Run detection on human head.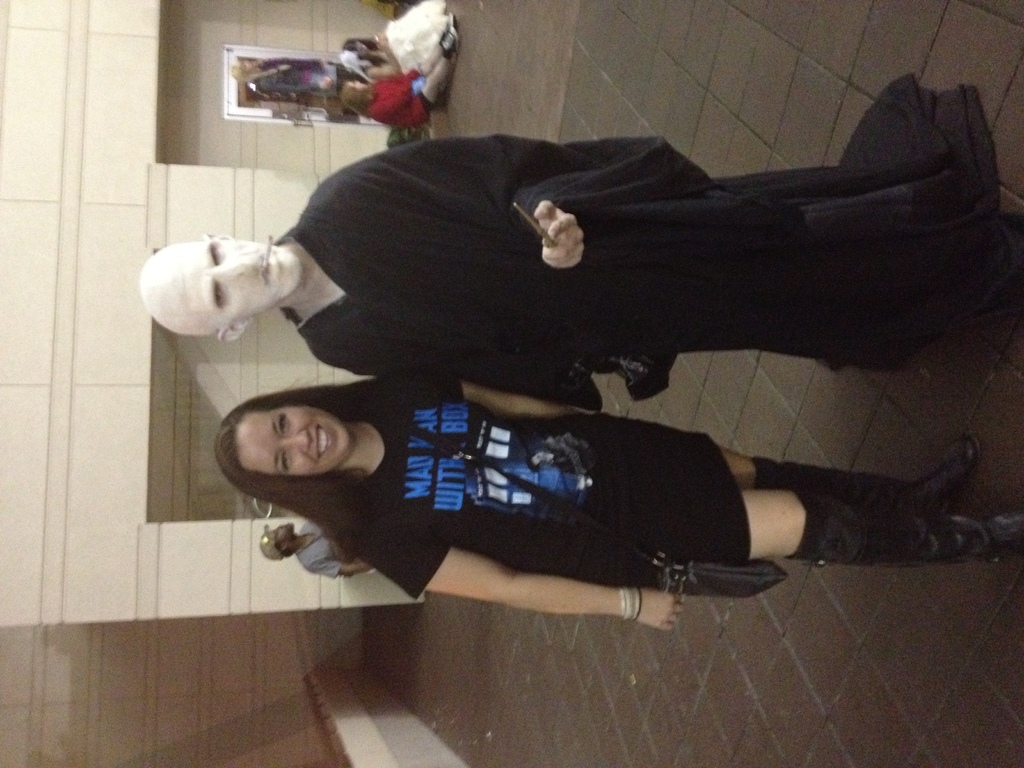
Result: x1=342, y1=78, x2=371, y2=113.
